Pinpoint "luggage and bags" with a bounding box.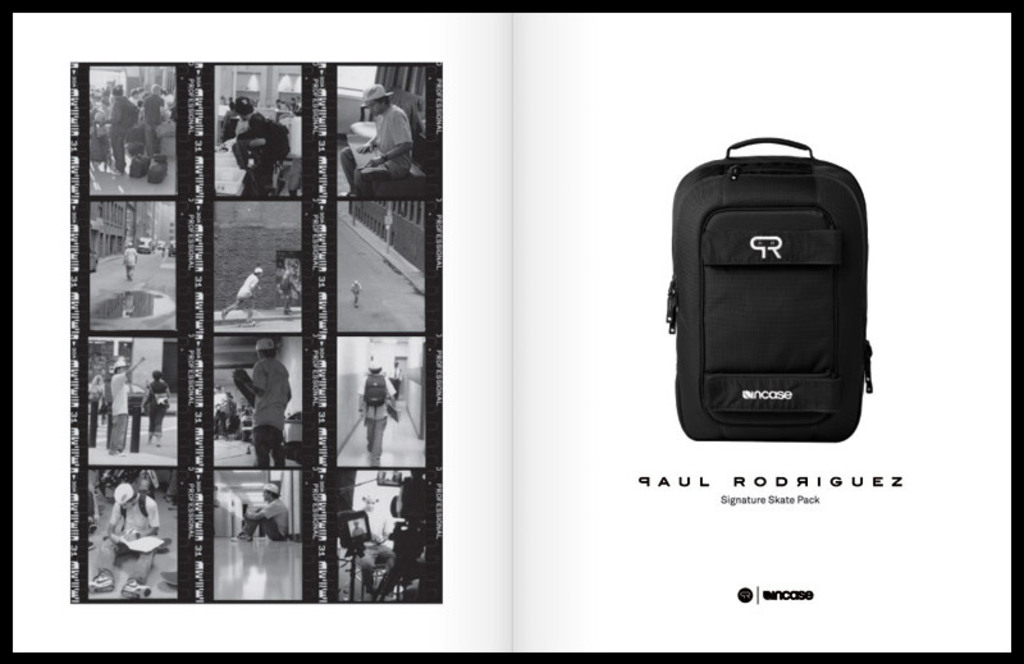
[left=127, top=152, right=150, bottom=182].
